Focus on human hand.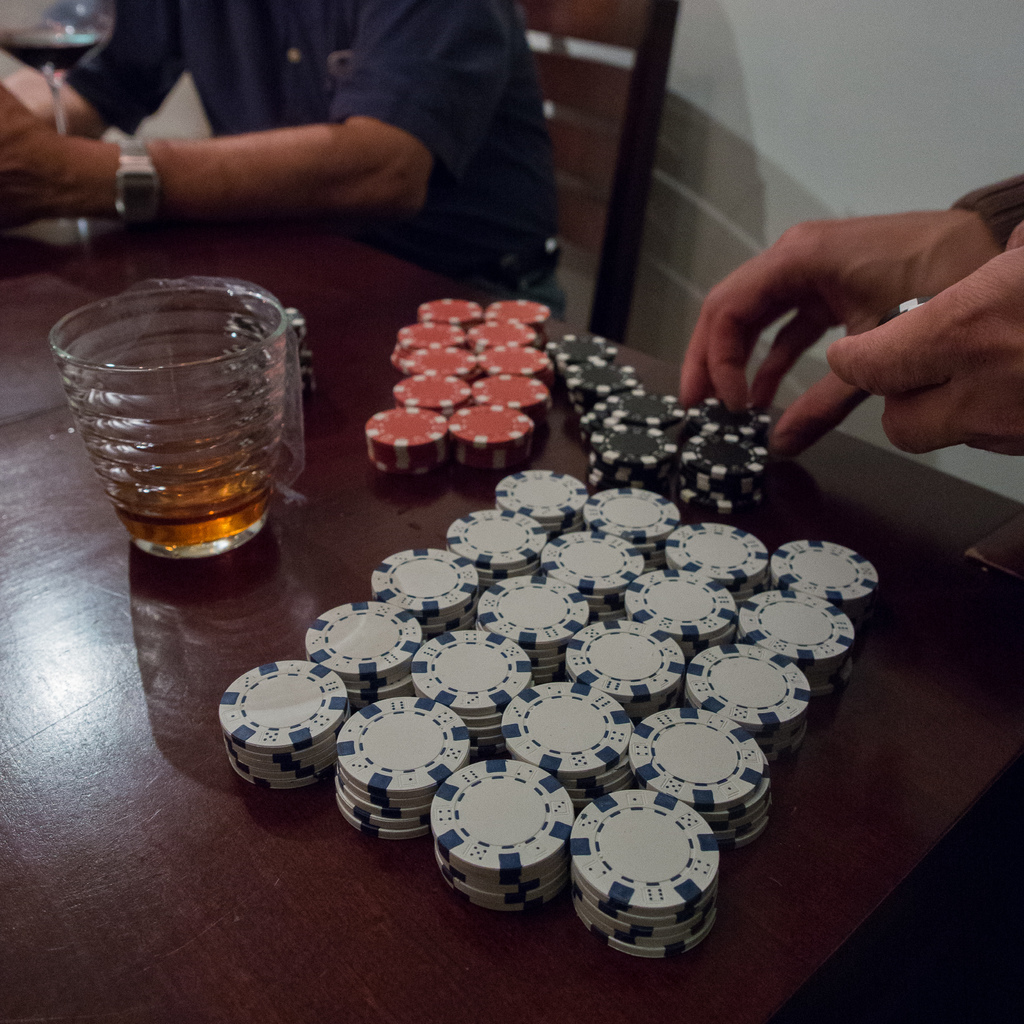
Focused at pyautogui.locateOnScreen(0, 83, 60, 234).
